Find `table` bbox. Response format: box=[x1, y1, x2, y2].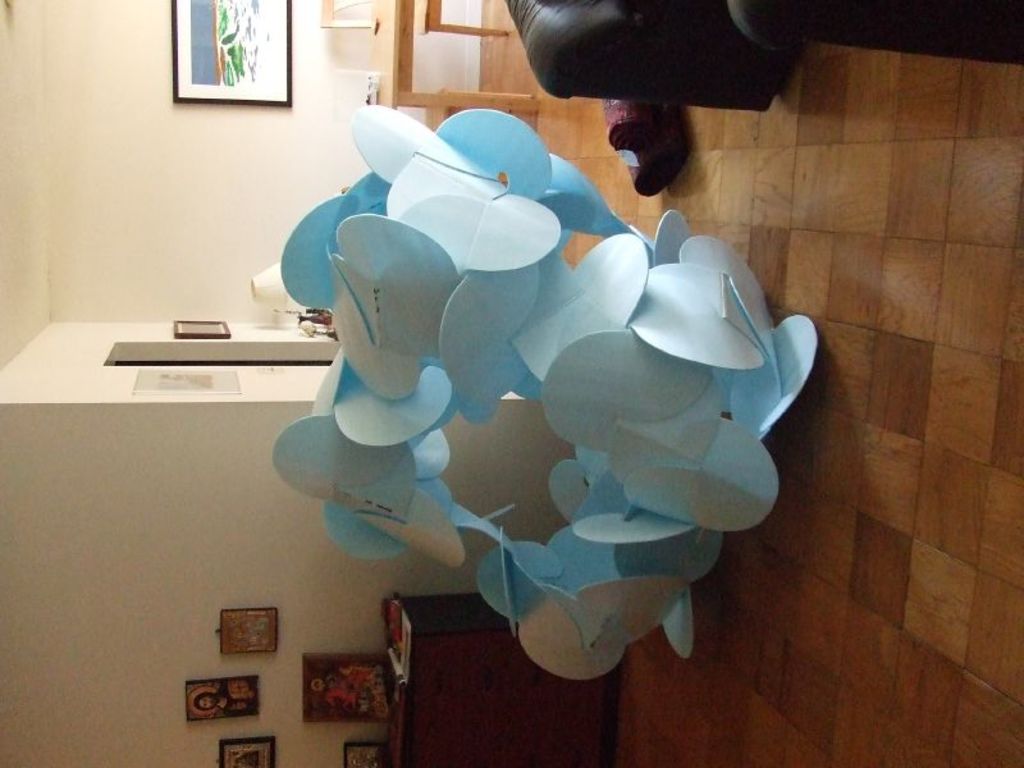
box=[374, 0, 538, 114].
